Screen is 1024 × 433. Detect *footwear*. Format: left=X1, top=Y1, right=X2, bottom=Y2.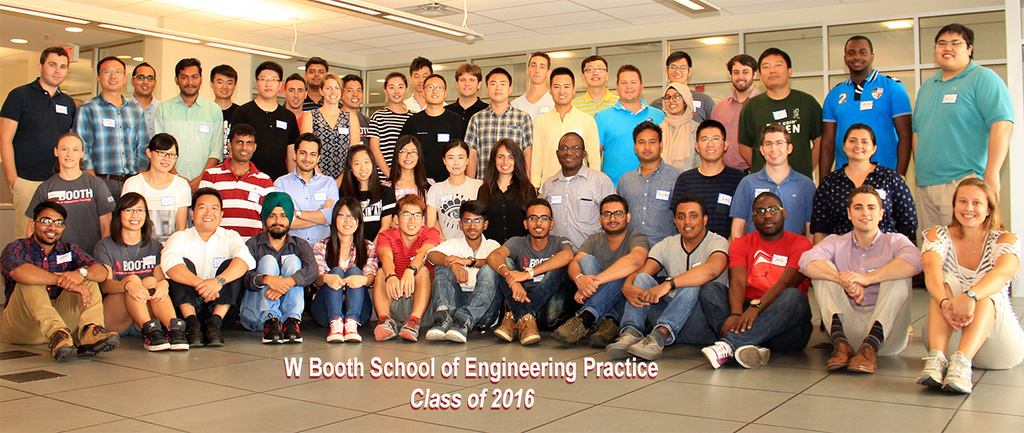
left=491, top=312, right=510, bottom=338.
